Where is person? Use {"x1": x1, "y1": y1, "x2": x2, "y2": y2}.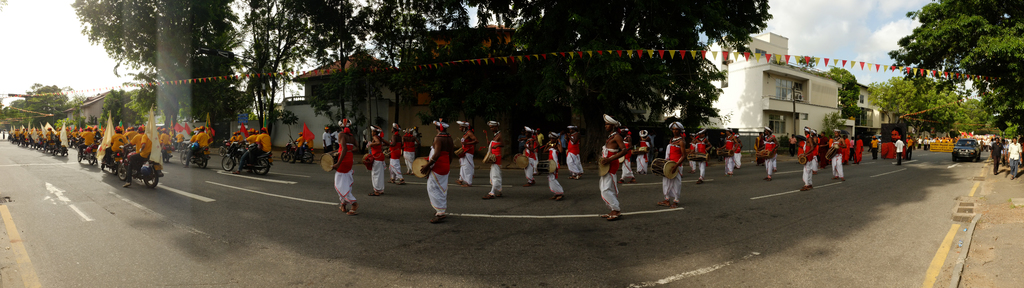
{"x1": 544, "y1": 131, "x2": 564, "y2": 202}.
